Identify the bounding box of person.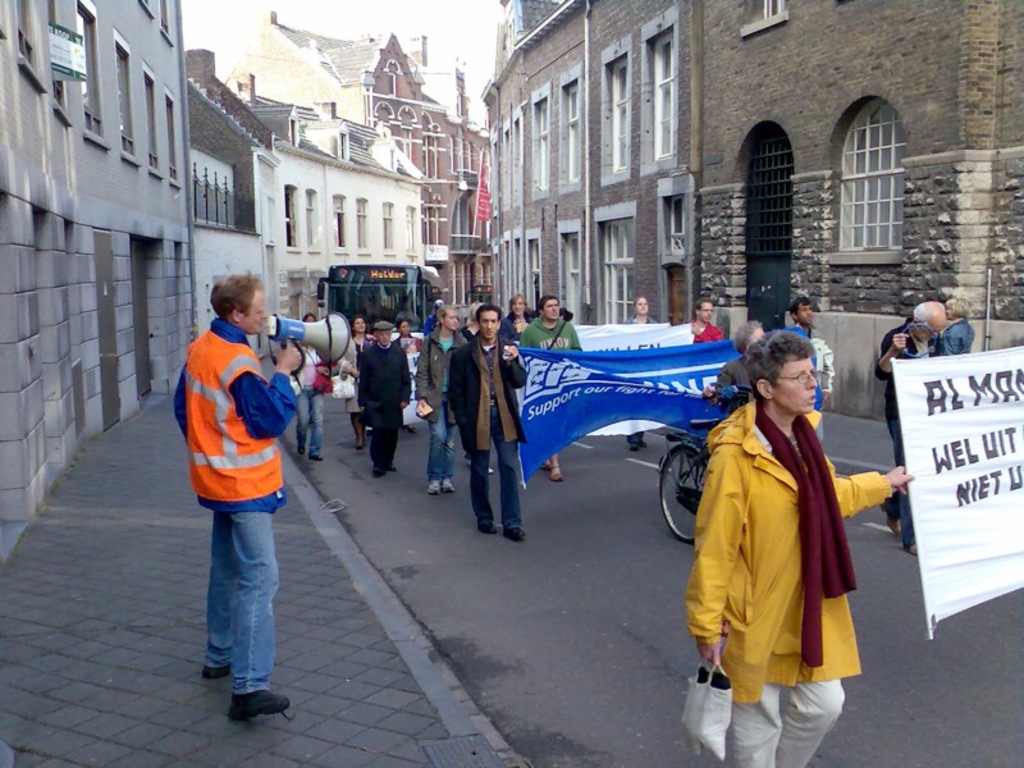
{"left": 297, "top": 315, "right": 316, "bottom": 325}.
